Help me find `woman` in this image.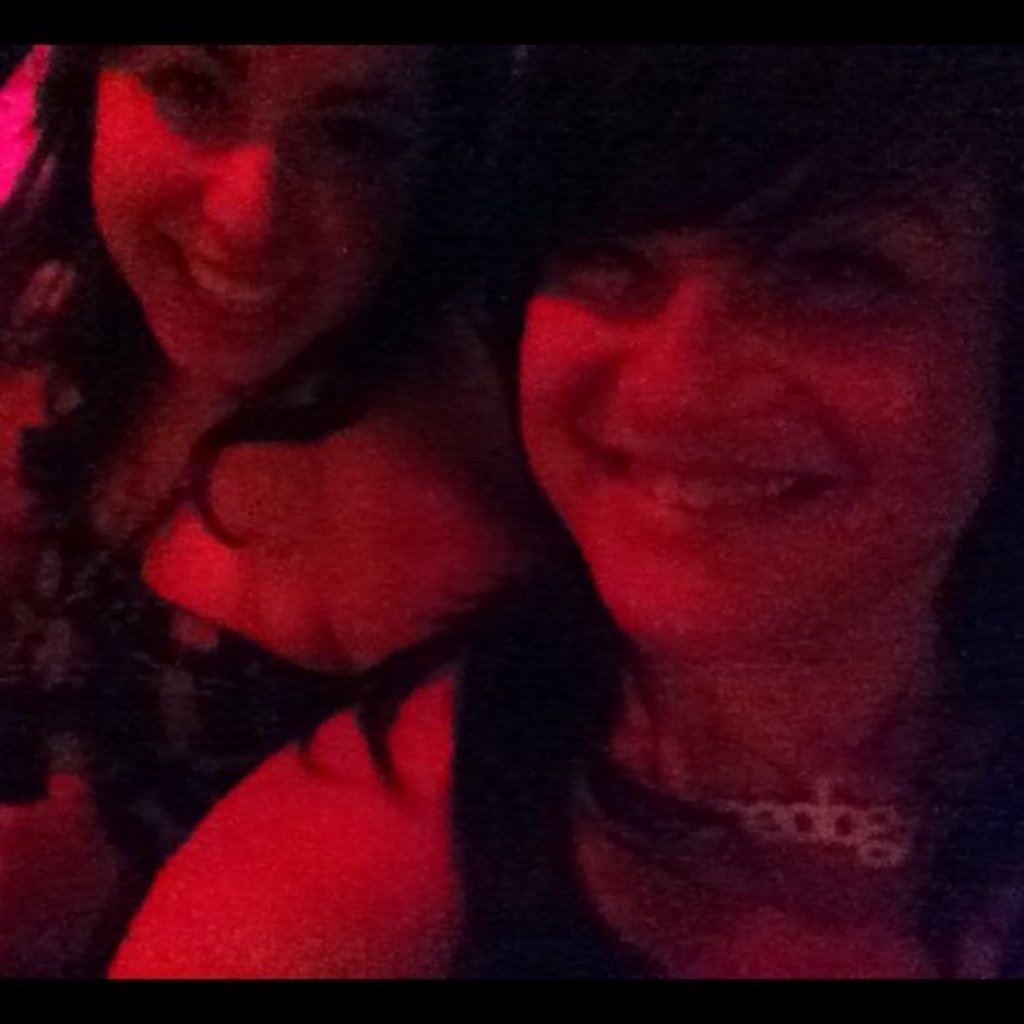
Found it: <bbox>0, 44, 545, 1022</bbox>.
